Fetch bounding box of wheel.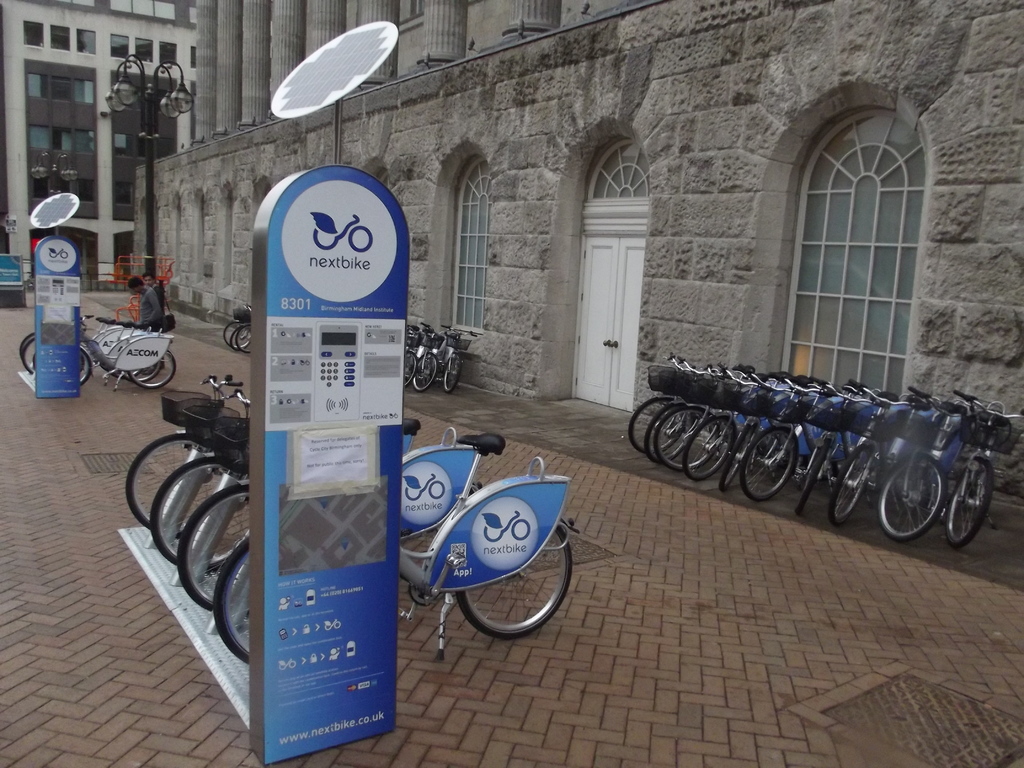
Bbox: (79, 346, 91, 383).
